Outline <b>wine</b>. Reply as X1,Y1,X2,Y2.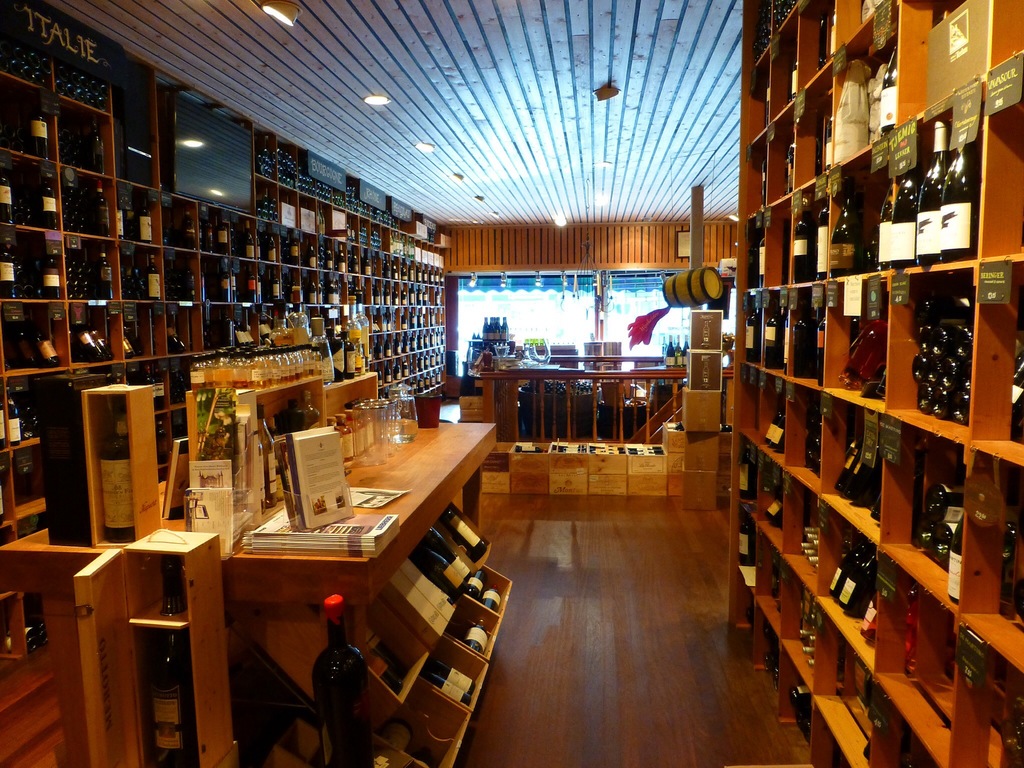
361,640,403,694.
